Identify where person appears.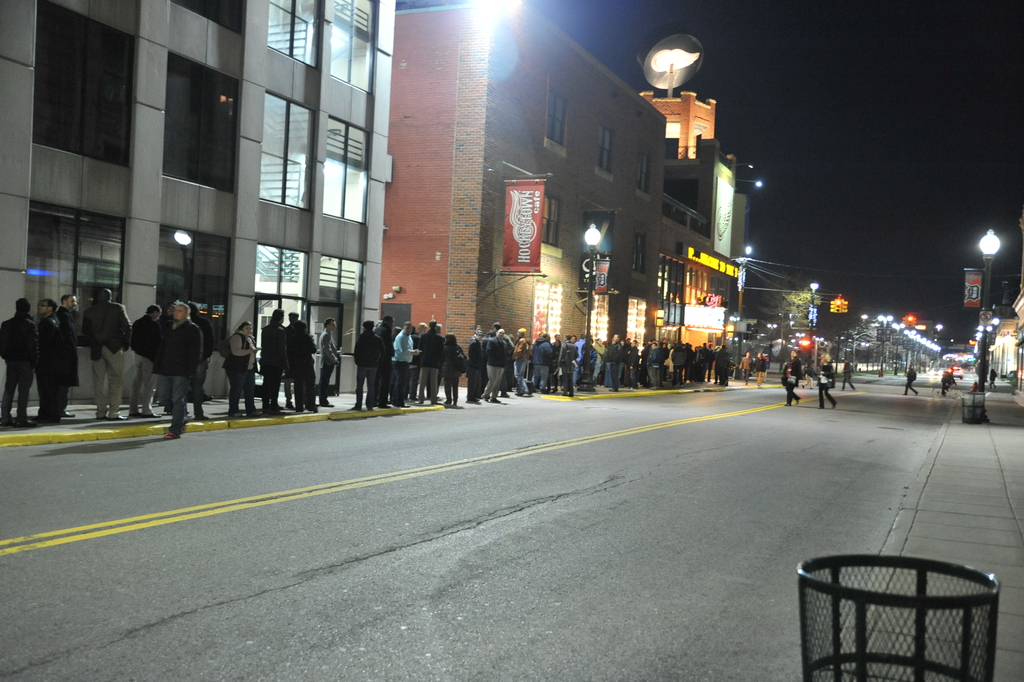
Appears at 202 319 213 391.
